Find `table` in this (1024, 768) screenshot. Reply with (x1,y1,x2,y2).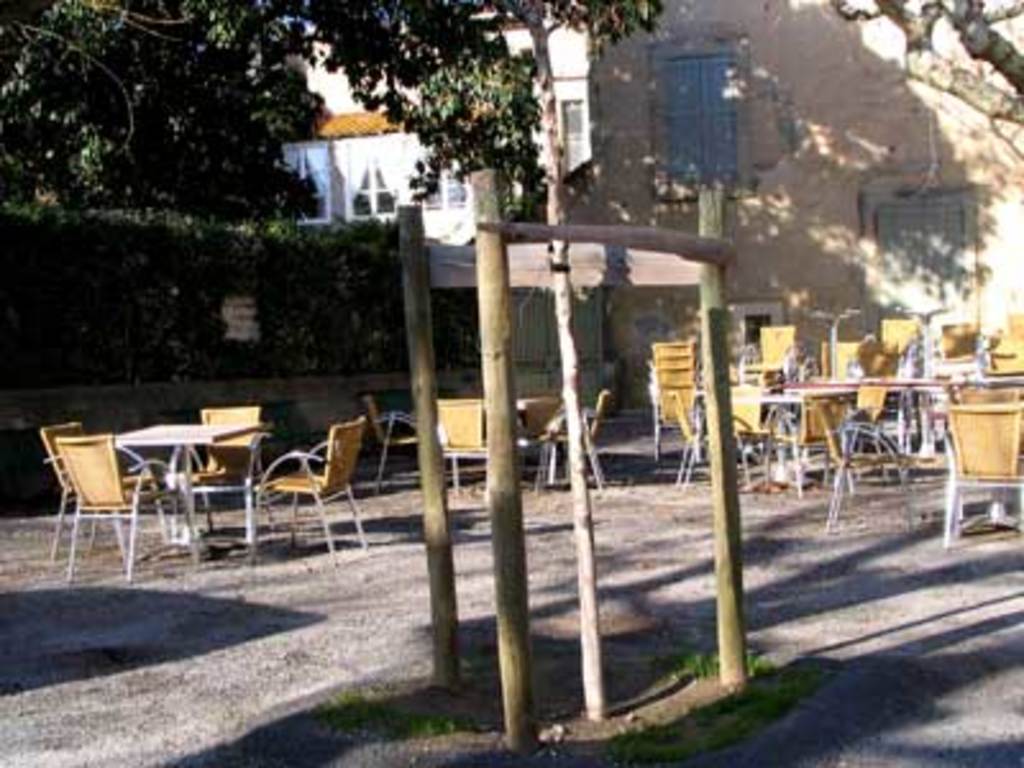
(732,394,801,494).
